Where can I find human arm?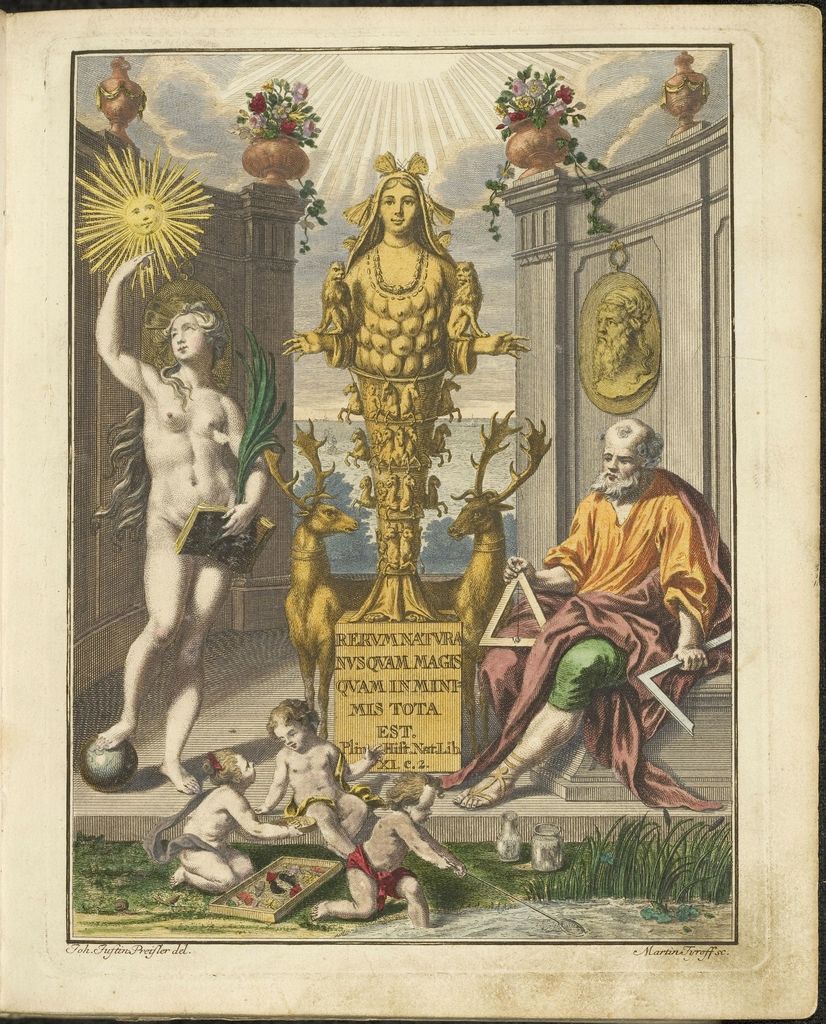
You can find it at 495,496,602,594.
